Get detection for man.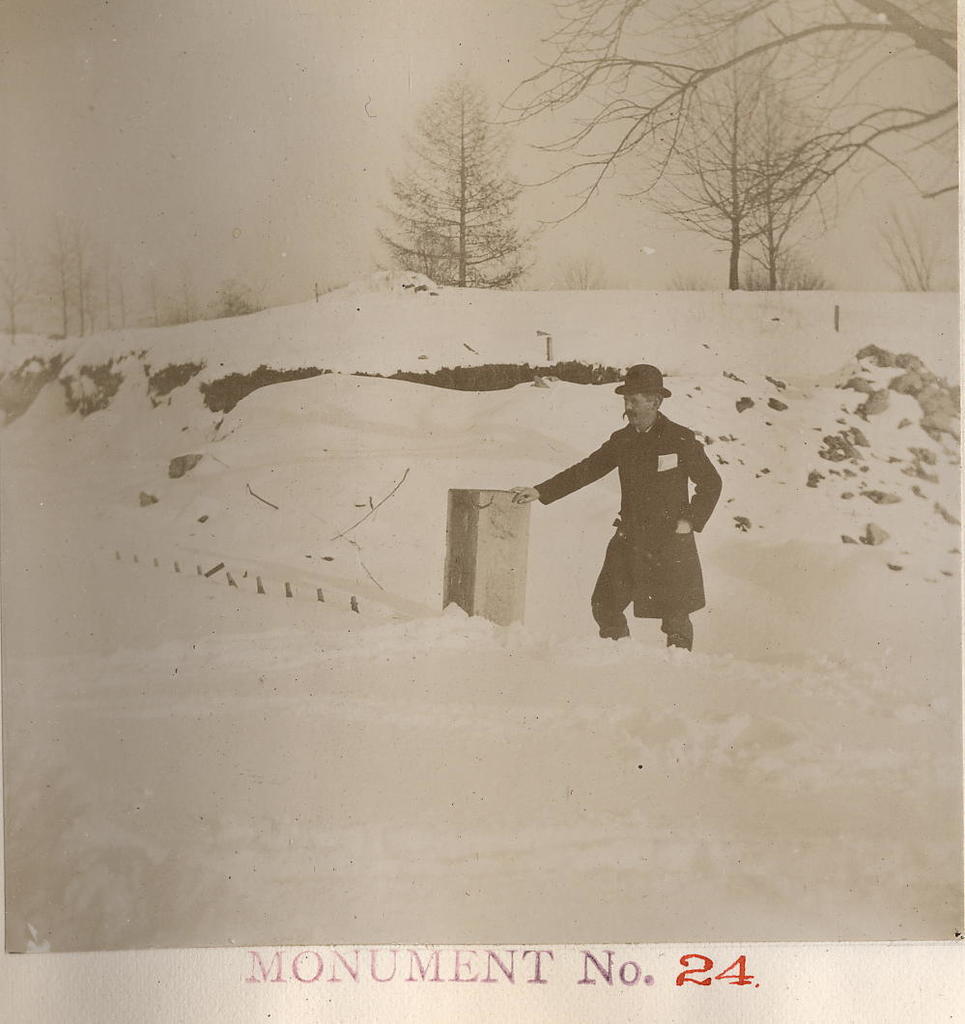
Detection: bbox(549, 362, 734, 659).
